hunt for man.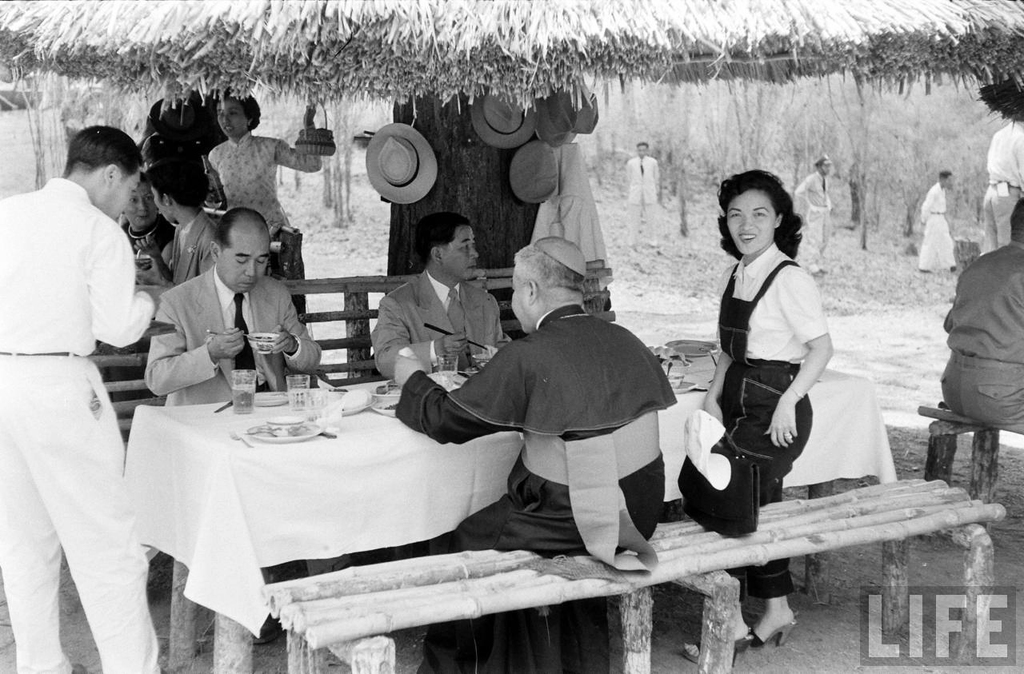
Hunted down at (372,212,518,367).
